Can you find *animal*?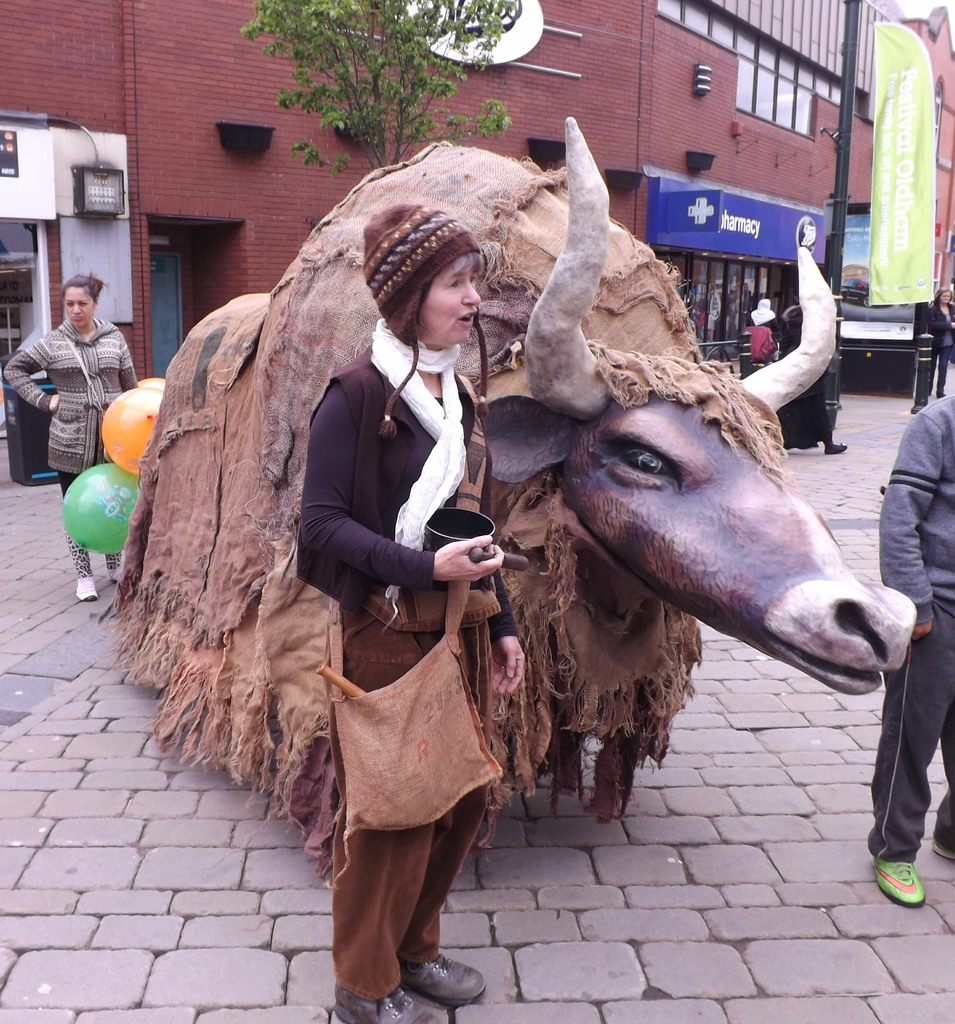
Yes, bounding box: detection(95, 113, 919, 863).
